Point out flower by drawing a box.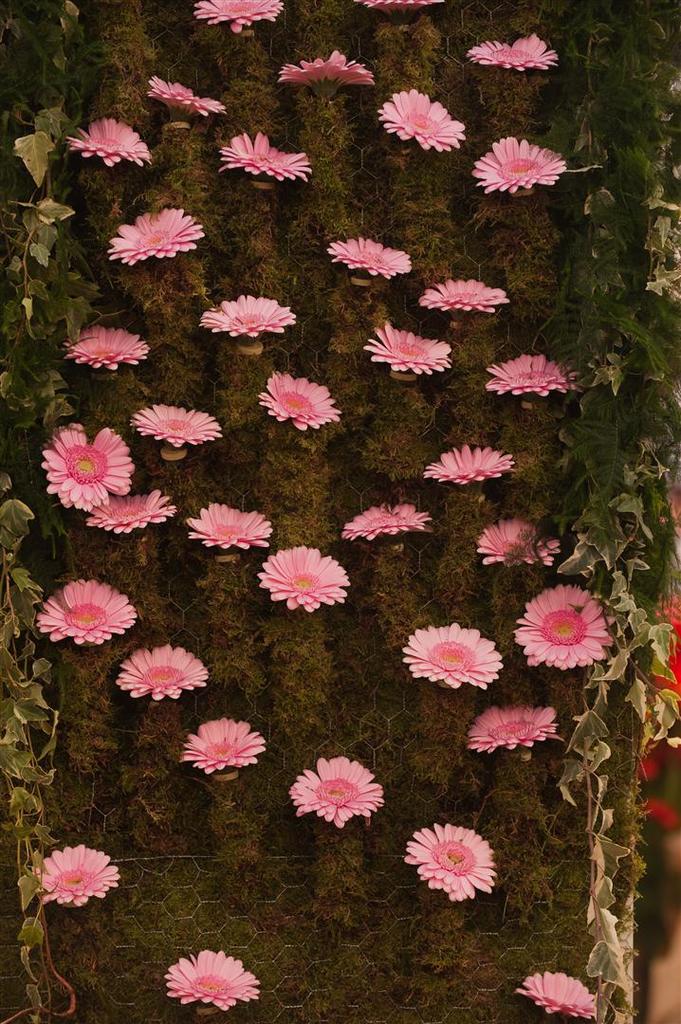
l=378, t=86, r=468, b=154.
